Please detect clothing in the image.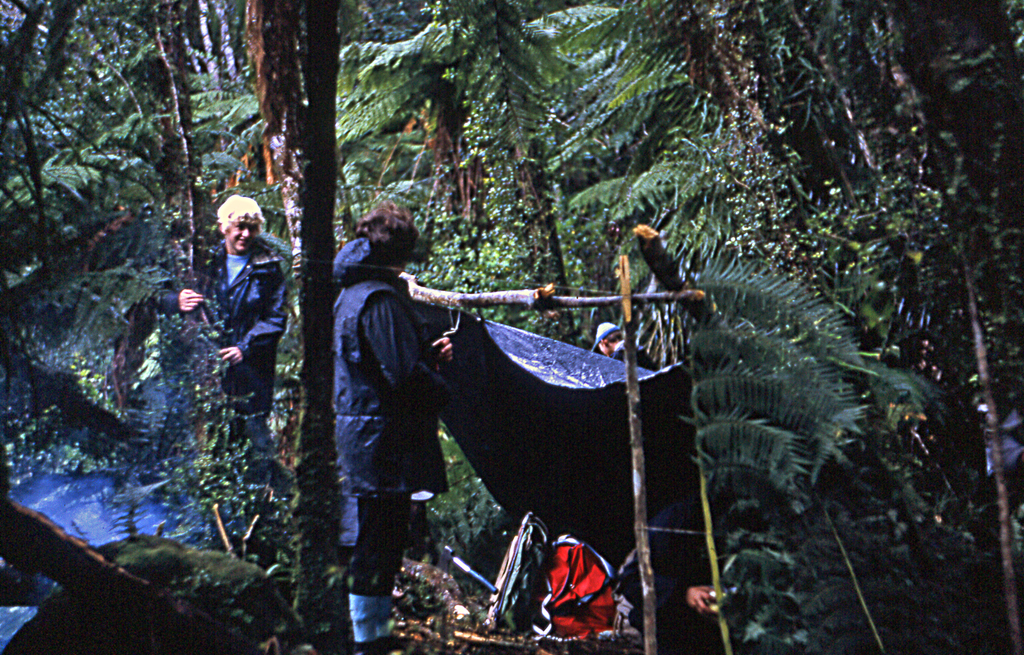
329 236 454 595.
